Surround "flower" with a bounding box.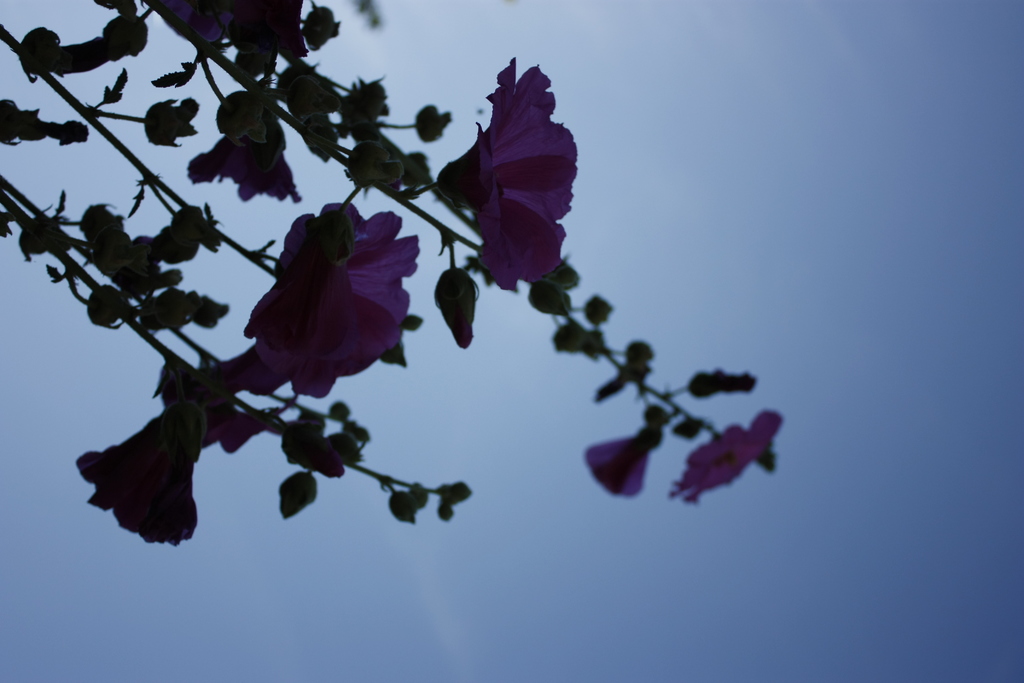
(left=188, top=106, right=309, bottom=210).
